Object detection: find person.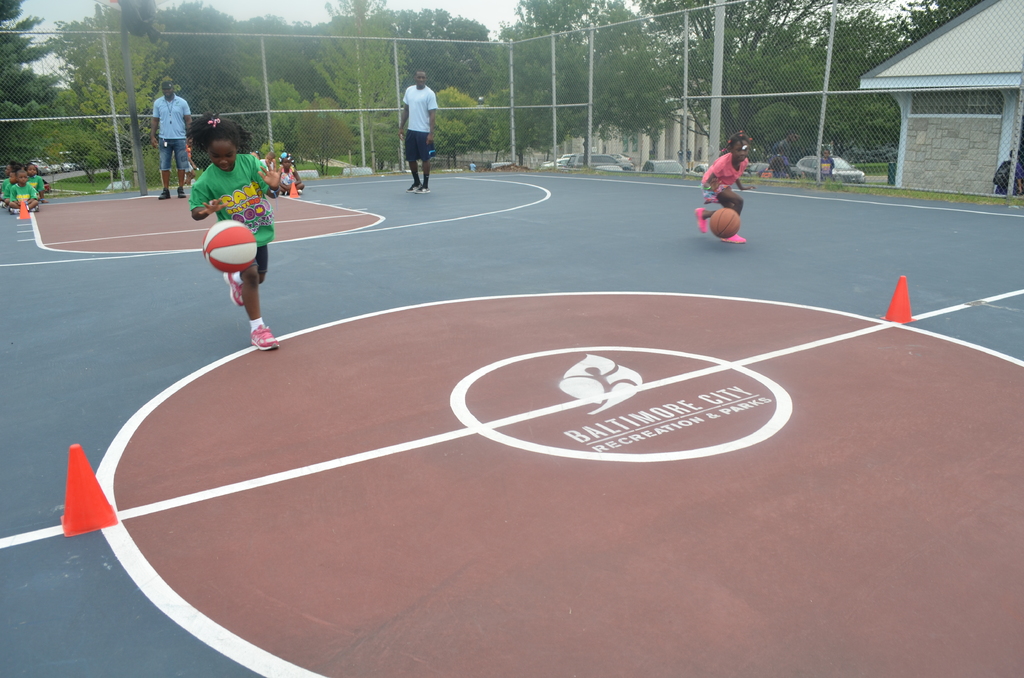
397,69,442,196.
